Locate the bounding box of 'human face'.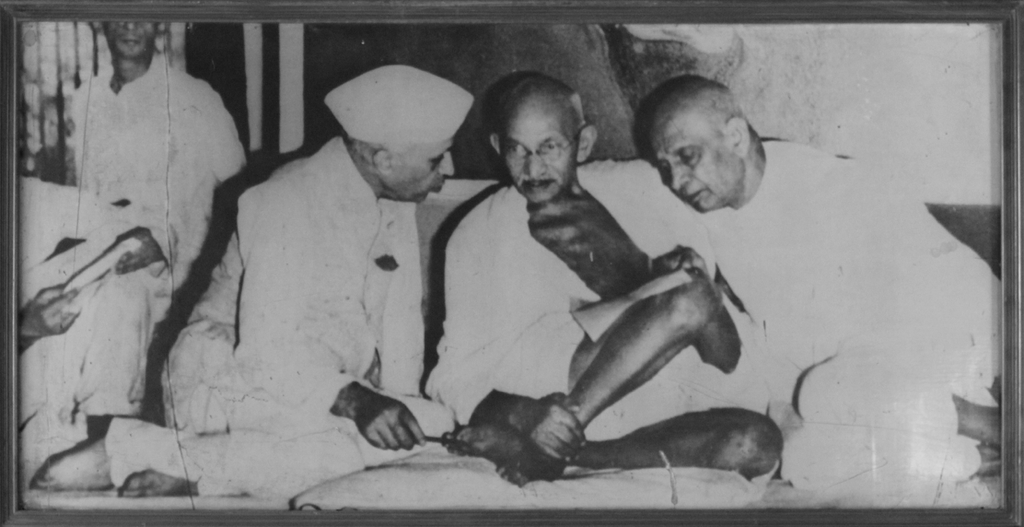
Bounding box: Rect(645, 121, 741, 208).
